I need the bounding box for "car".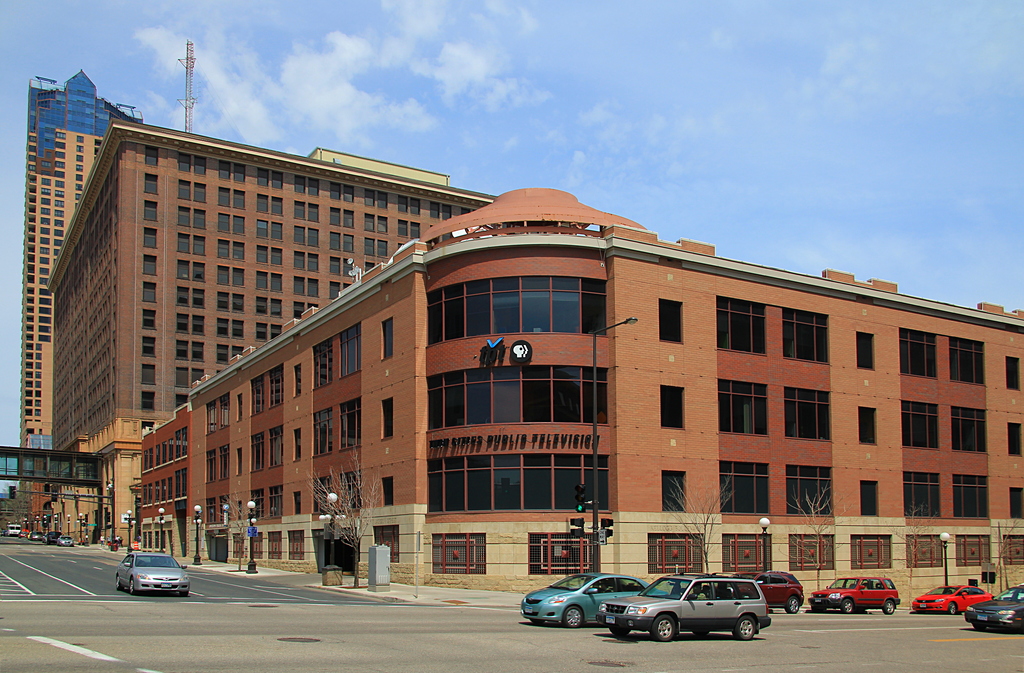
Here it is: bbox=(30, 530, 43, 539).
